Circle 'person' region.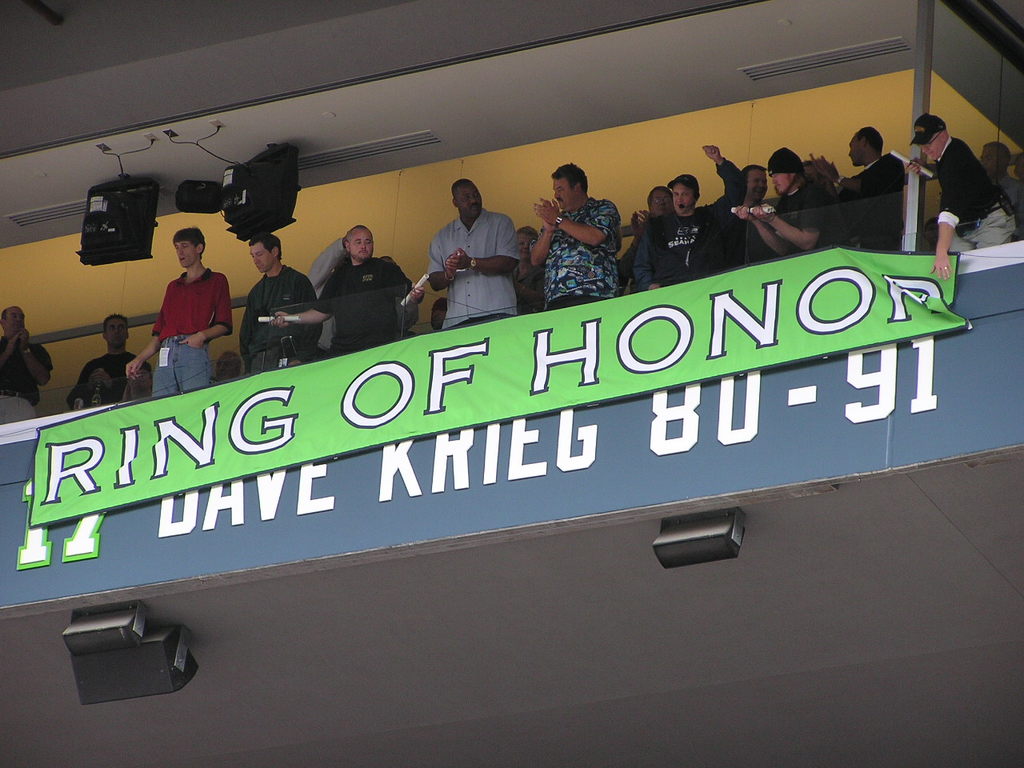
Region: 208/346/245/385.
